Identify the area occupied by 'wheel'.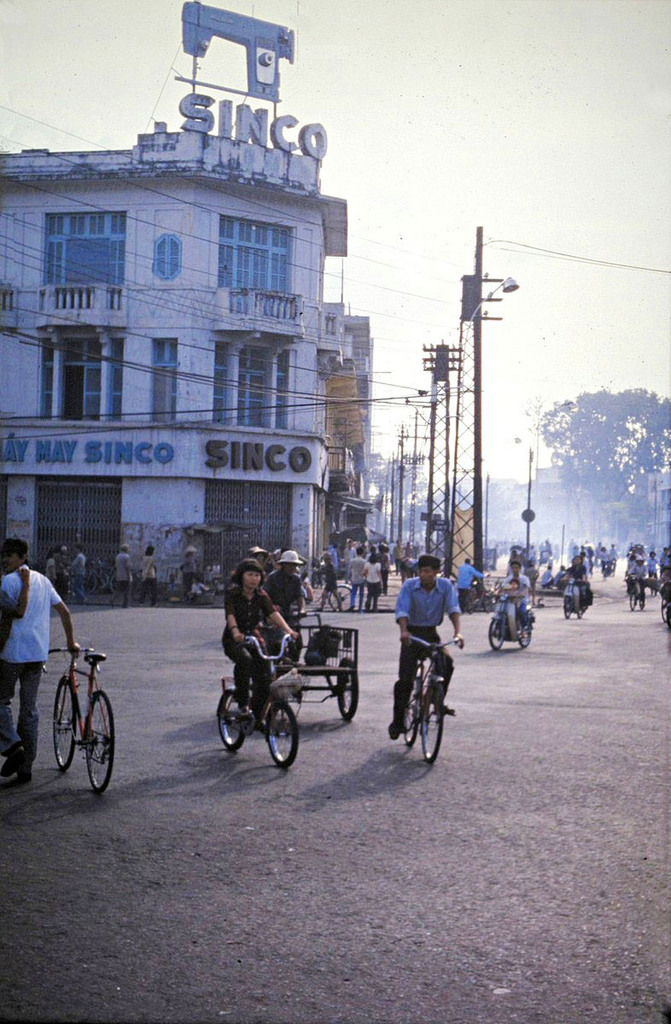
Area: crop(265, 710, 303, 759).
